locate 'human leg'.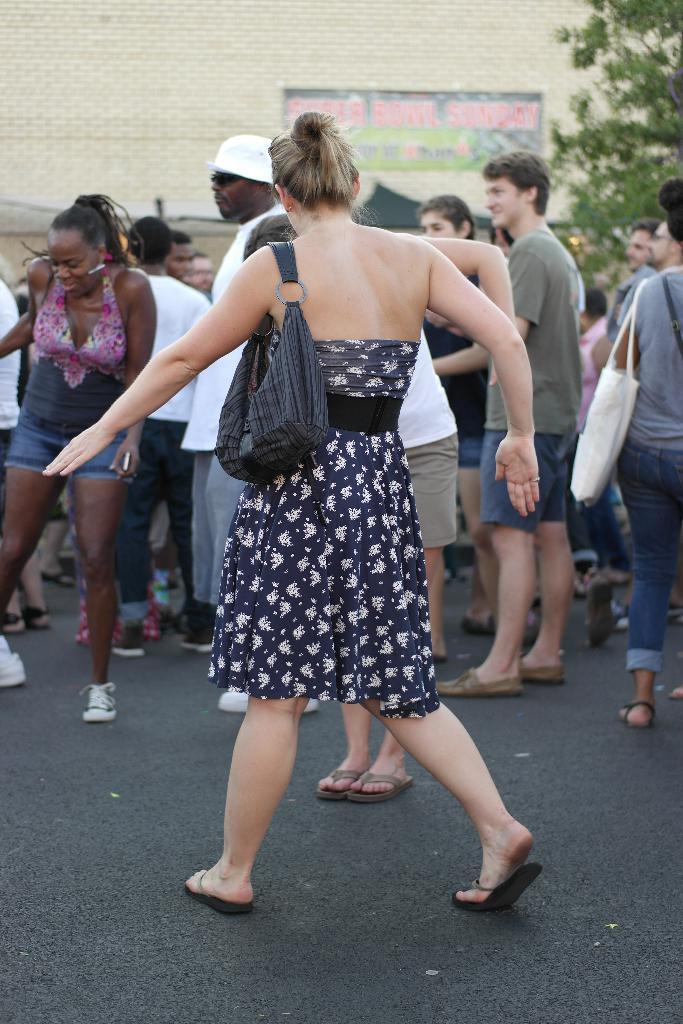
Bounding box: <box>436,428,564,698</box>.
